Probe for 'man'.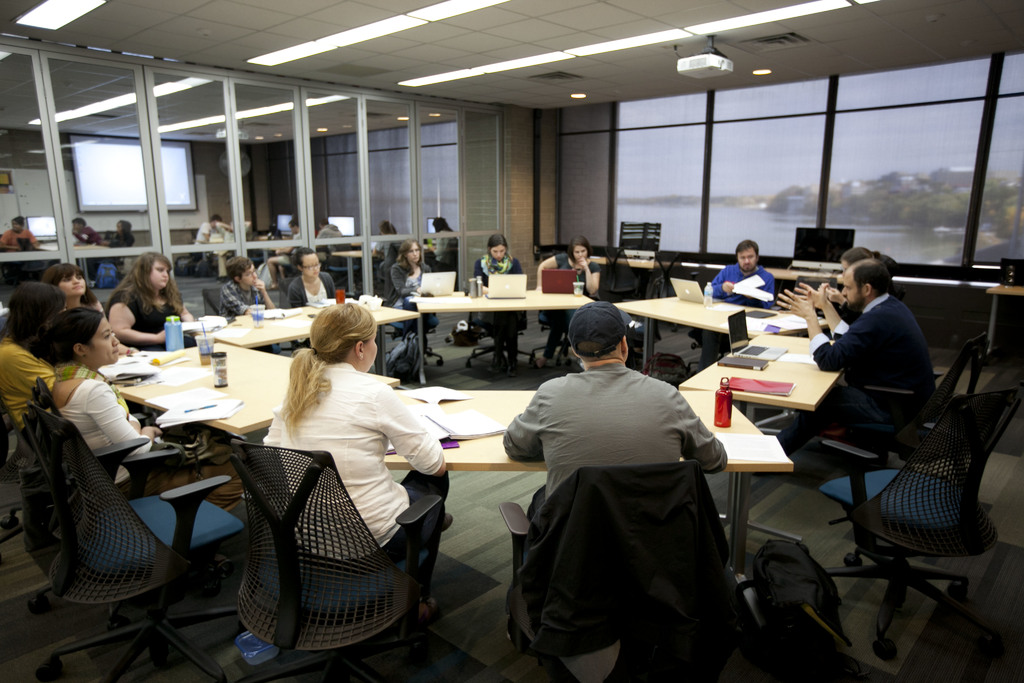
Probe result: (x1=776, y1=254, x2=943, y2=446).
